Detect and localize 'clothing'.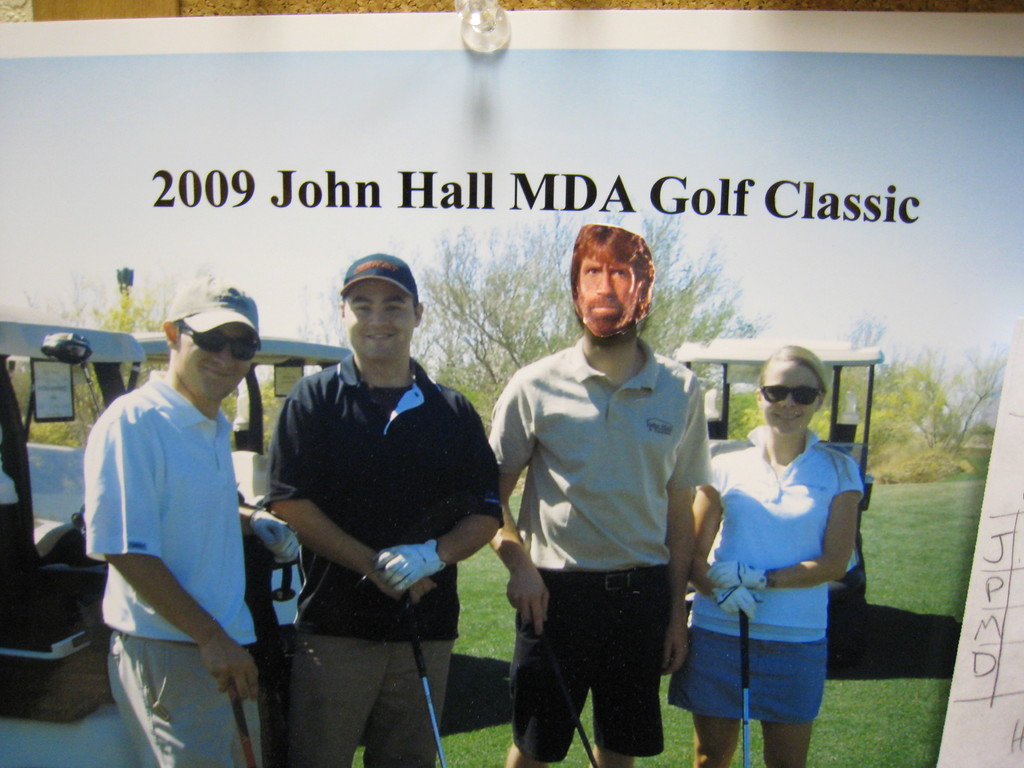
Localized at BBox(486, 339, 712, 748).
